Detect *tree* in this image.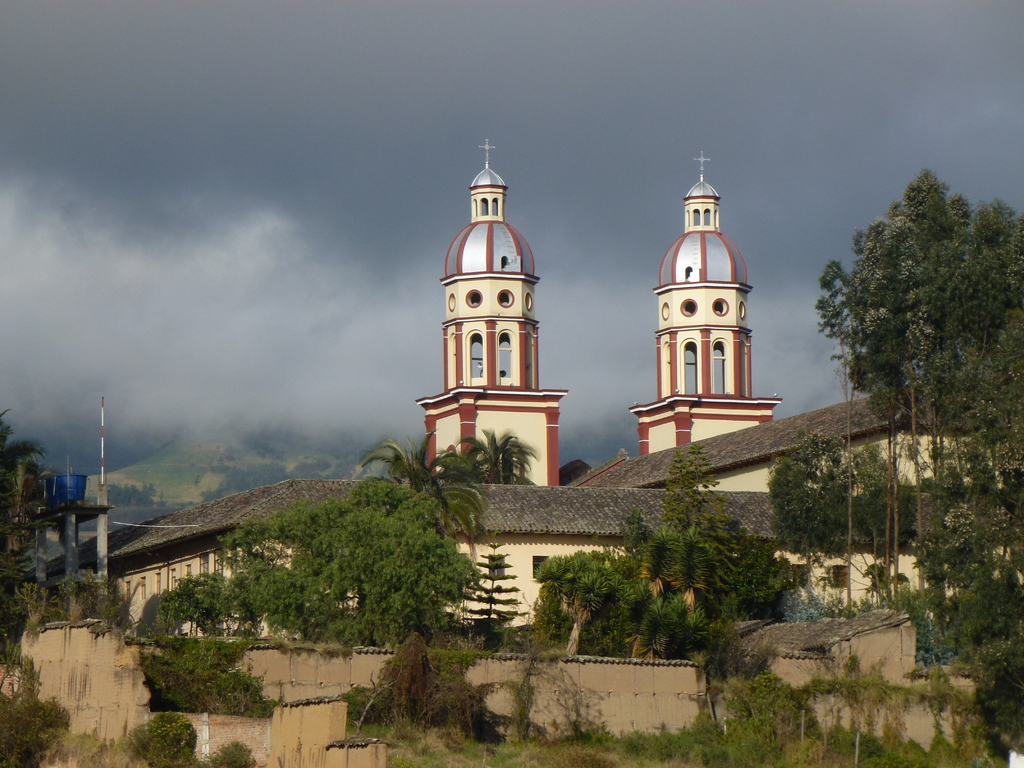
Detection: region(351, 657, 406, 737).
